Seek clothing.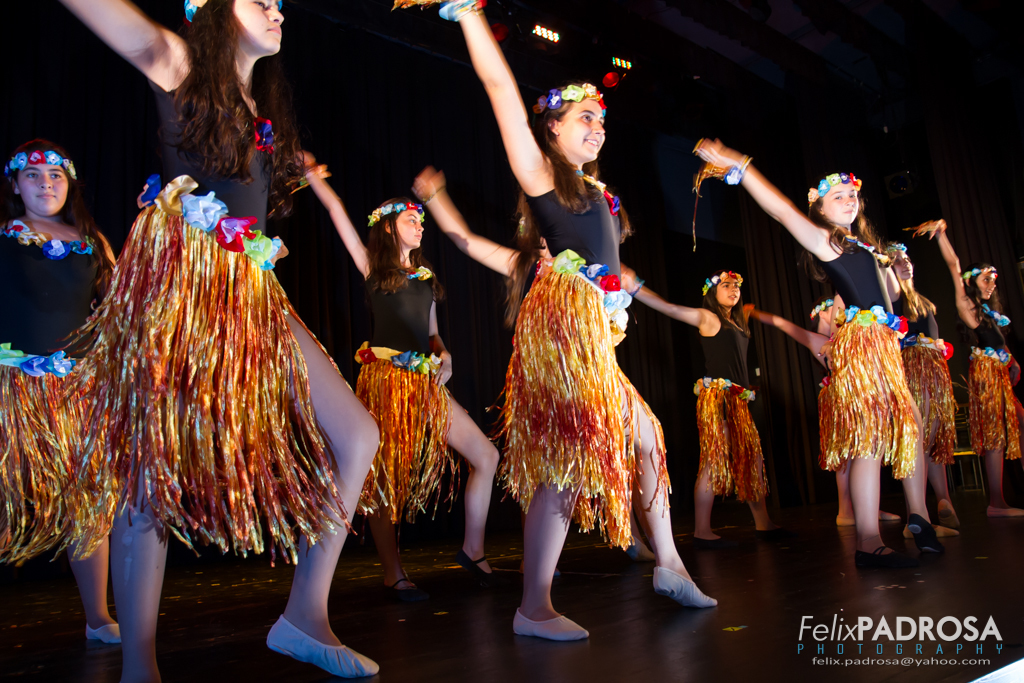
x1=893 y1=284 x2=965 y2=467.
